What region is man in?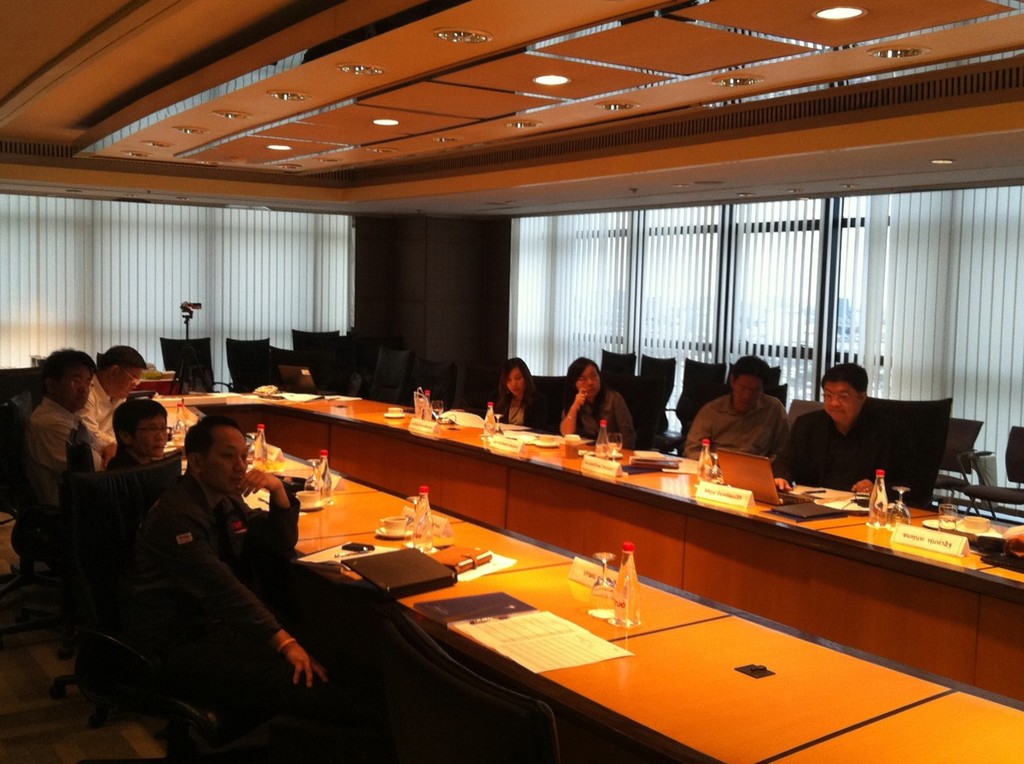
26:349:113:485.
